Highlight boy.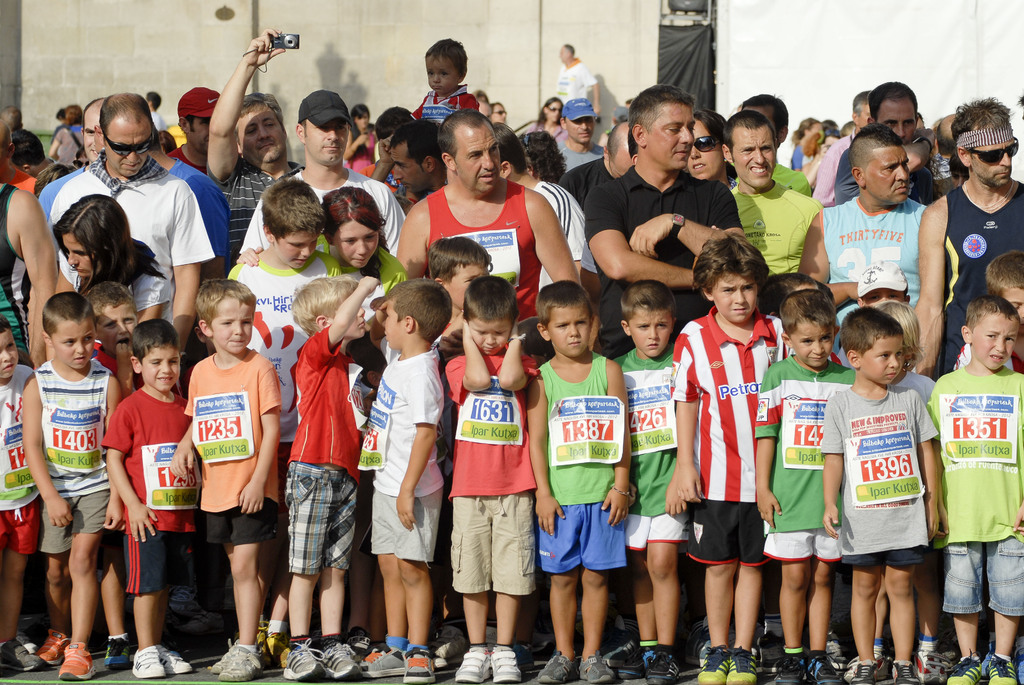
Highlighted region: 822, 295, 948, 675.
